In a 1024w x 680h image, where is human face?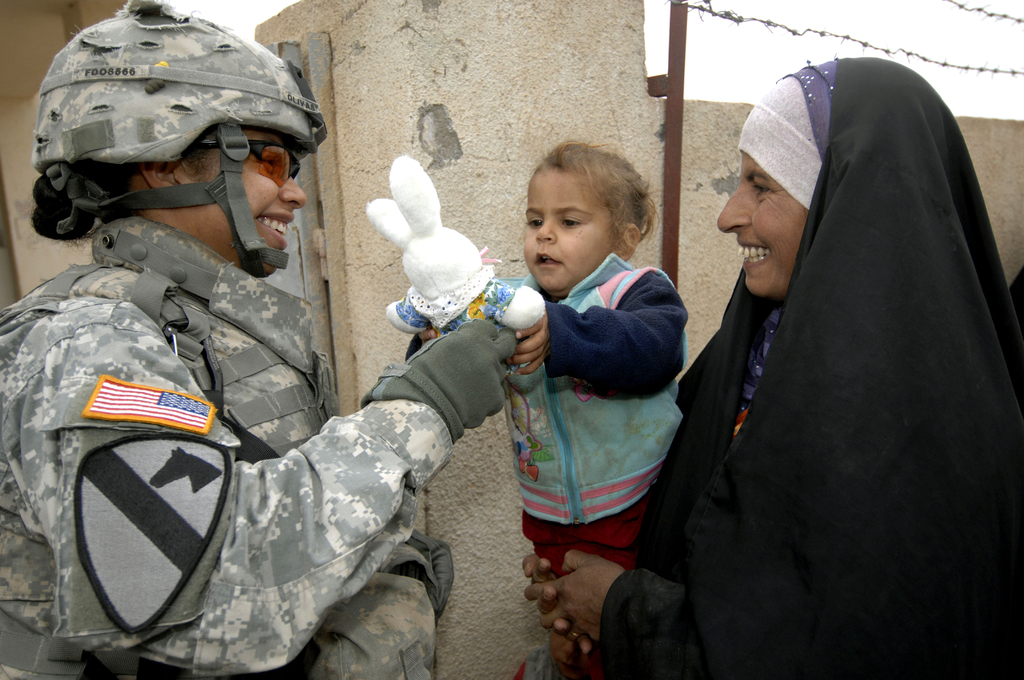
box(191, 131, 305, 276).
